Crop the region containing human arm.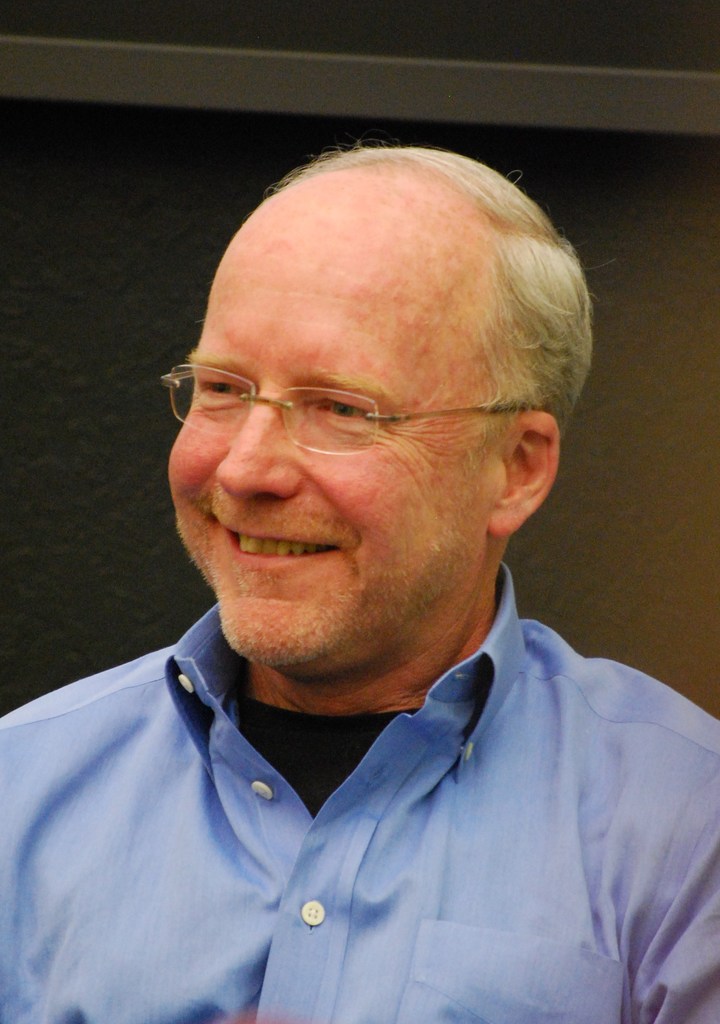
Crop region: [623,698,719,1023].
